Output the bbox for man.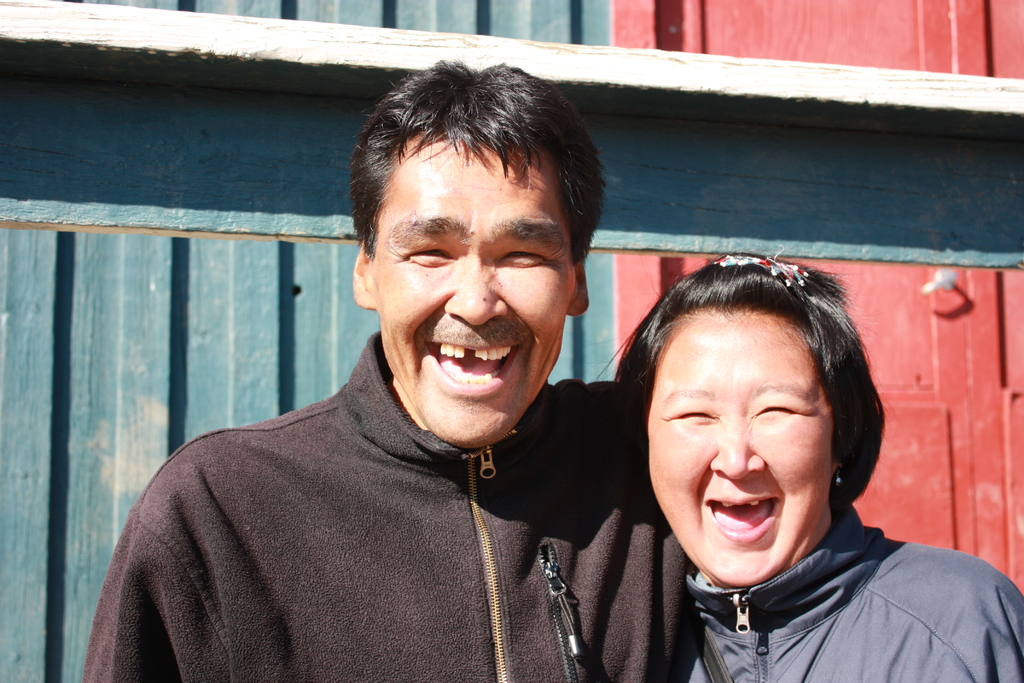
129/103/781/682.
